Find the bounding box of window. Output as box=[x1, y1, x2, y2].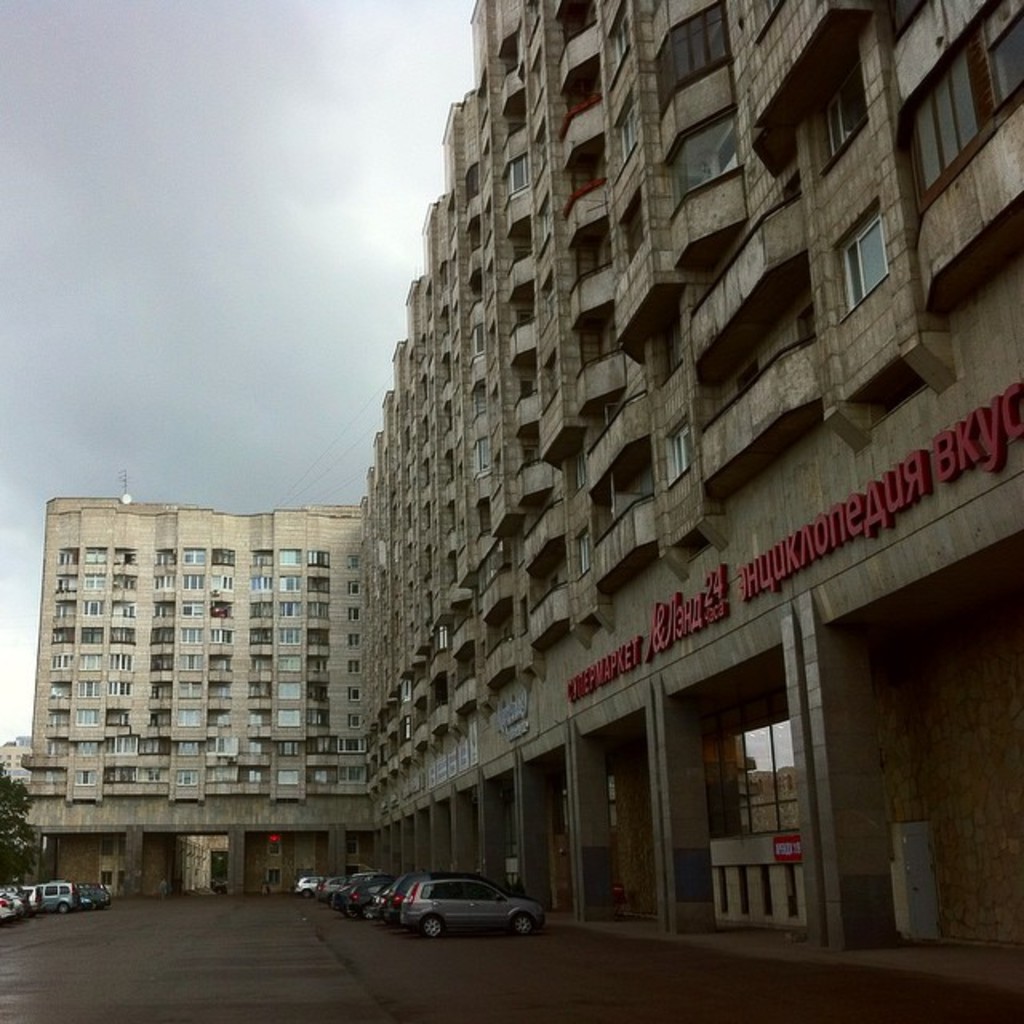
box=[403, 717, 411, 741].
